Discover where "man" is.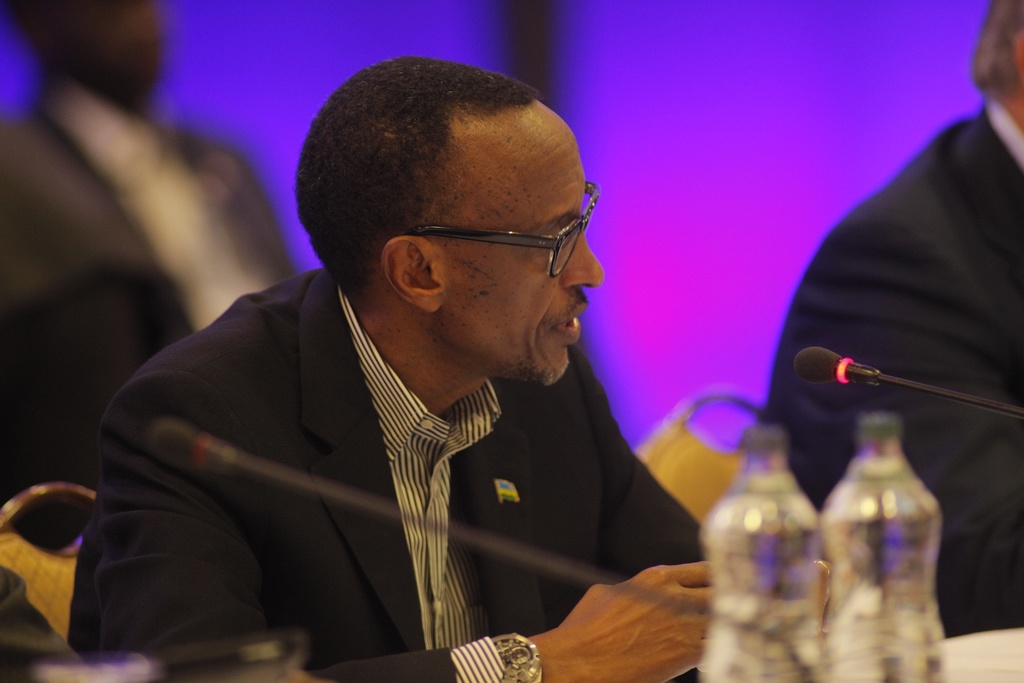
Discovered at {"left": 770, "top": 0, "right": 1023, "bottom": 634}.
